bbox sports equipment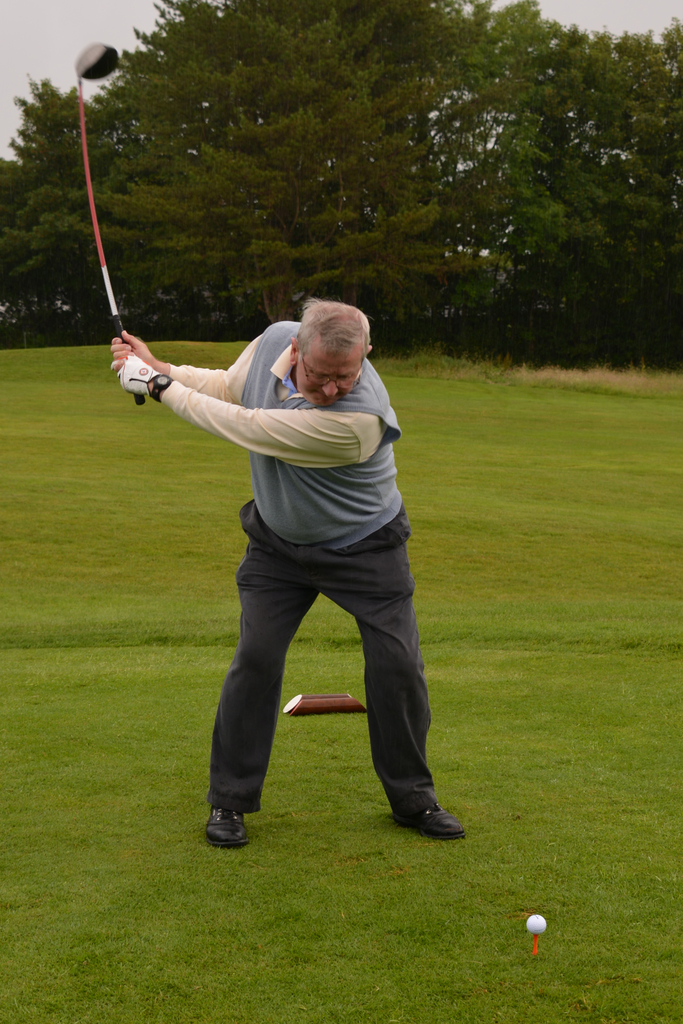
region(527, 913, 548, 940)
